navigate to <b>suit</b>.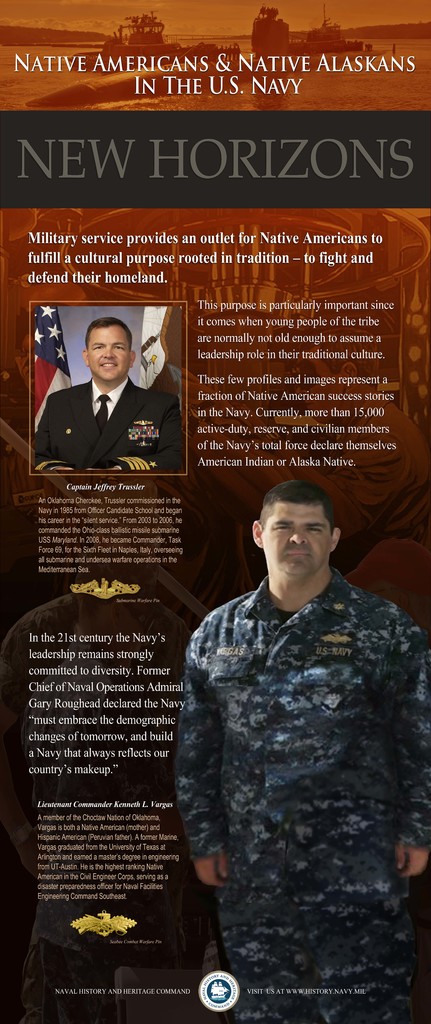
Navigation target: pyautogui.locateOnScreen(52, 351, 165, 460).
